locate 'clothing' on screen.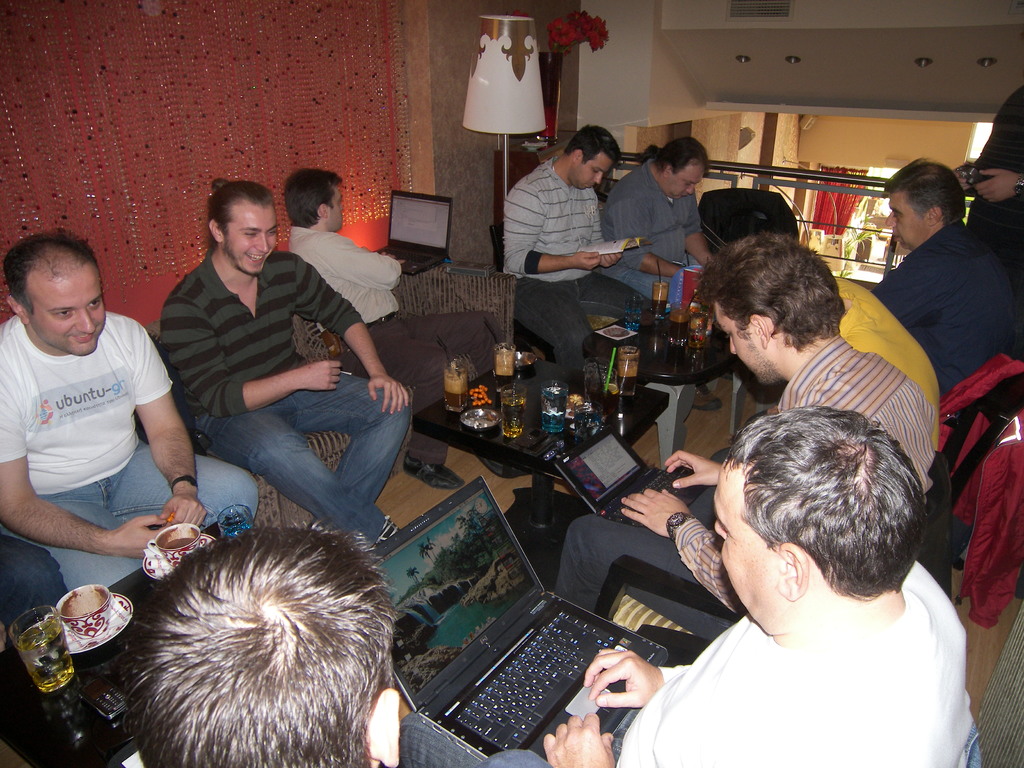
On screen at {"x1": 396, "y1": 557, "x2": 977, "y2": 767}.
